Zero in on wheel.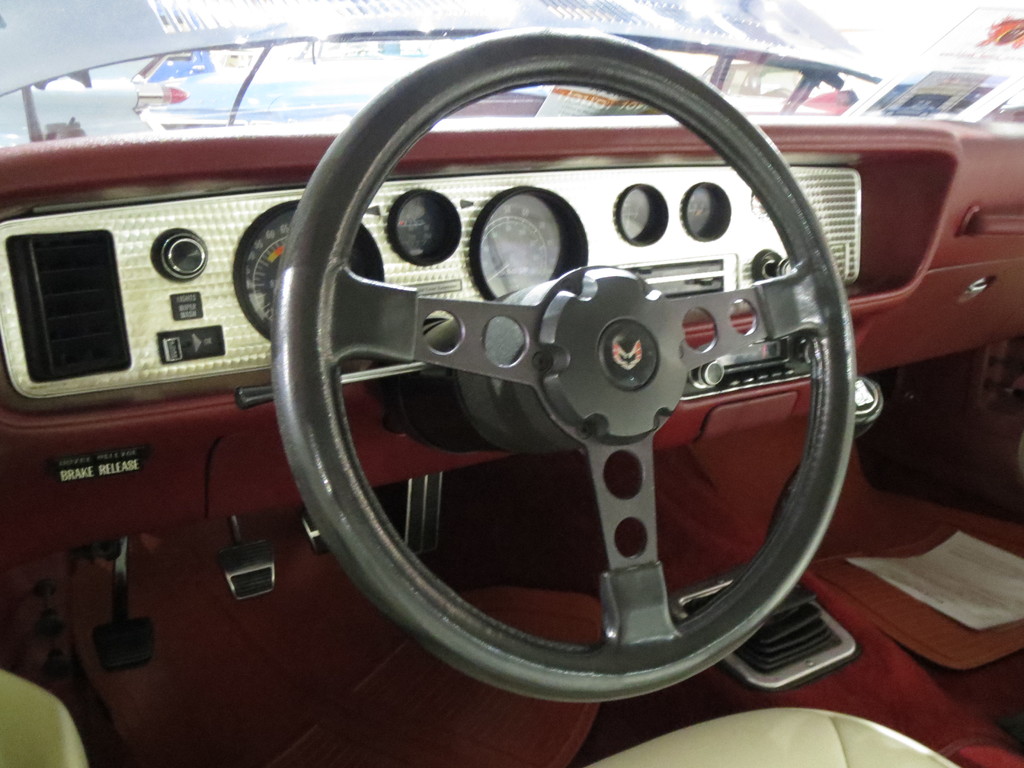
Zeroed in: region(289, 95, 847, 700).
